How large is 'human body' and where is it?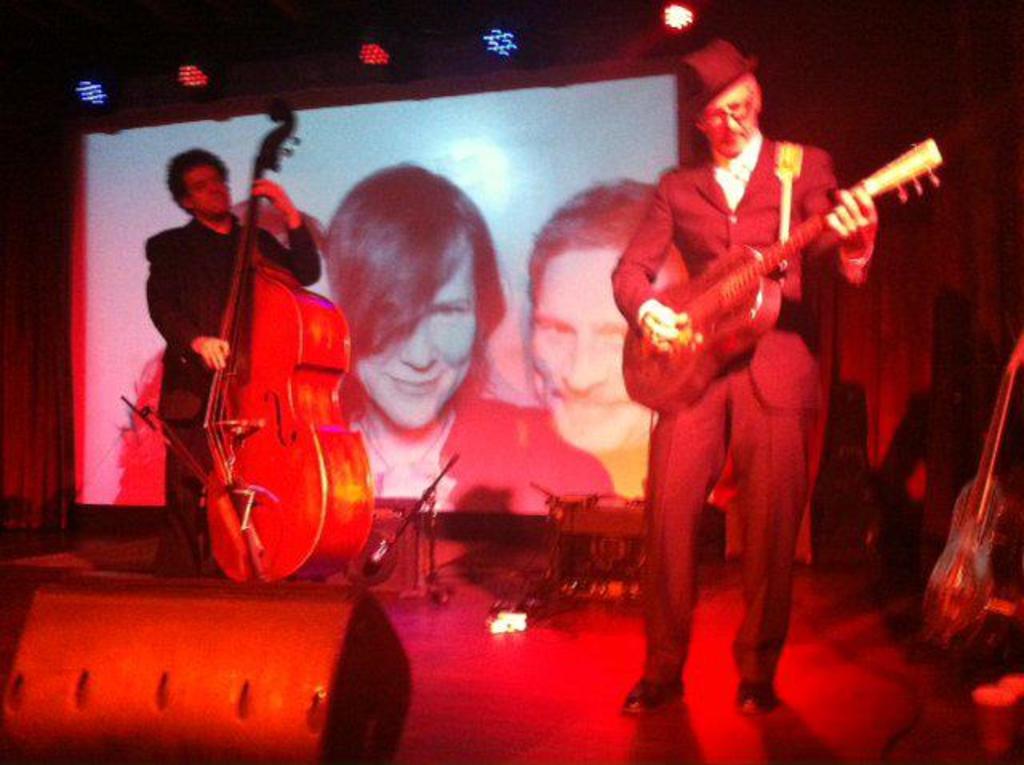
Bounding box: 154/141/317/578.
